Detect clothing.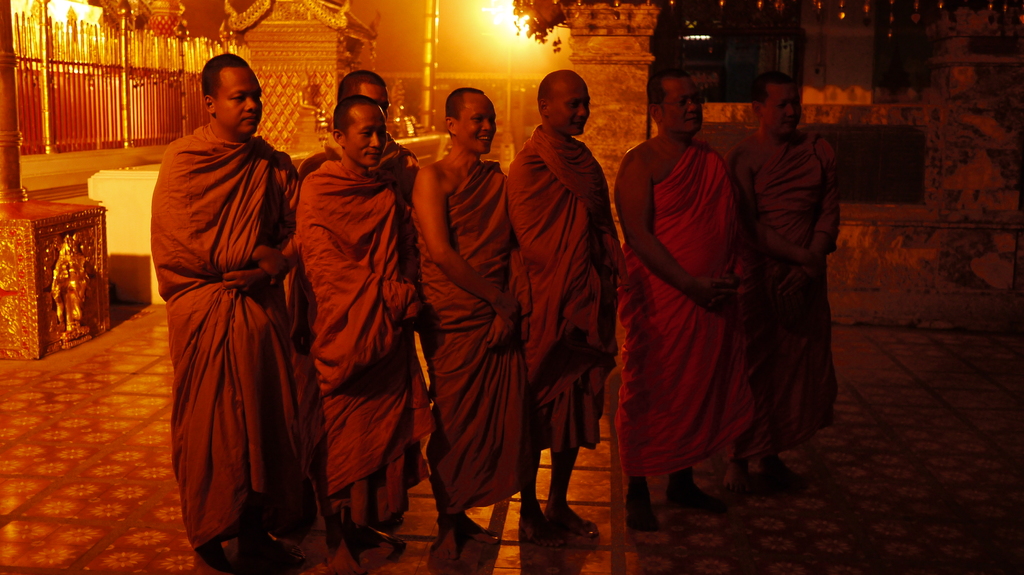
Detected at rect(499, 114, 630, 454).
